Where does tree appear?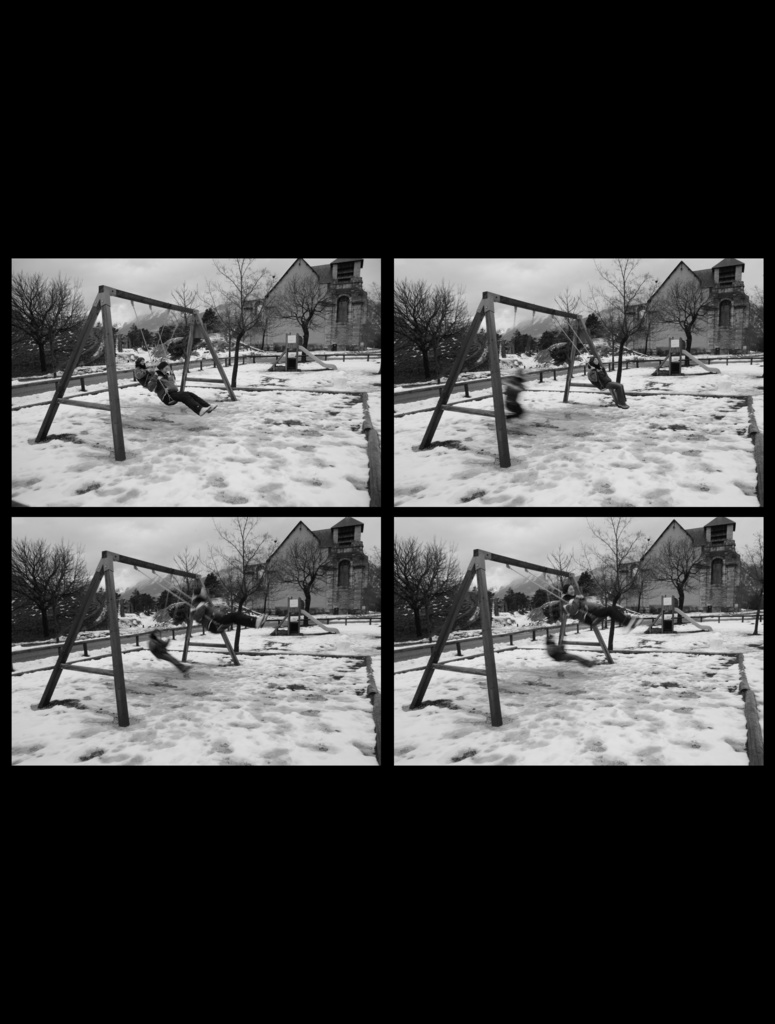
Appears at Rect(737, 284, 765, 354).
